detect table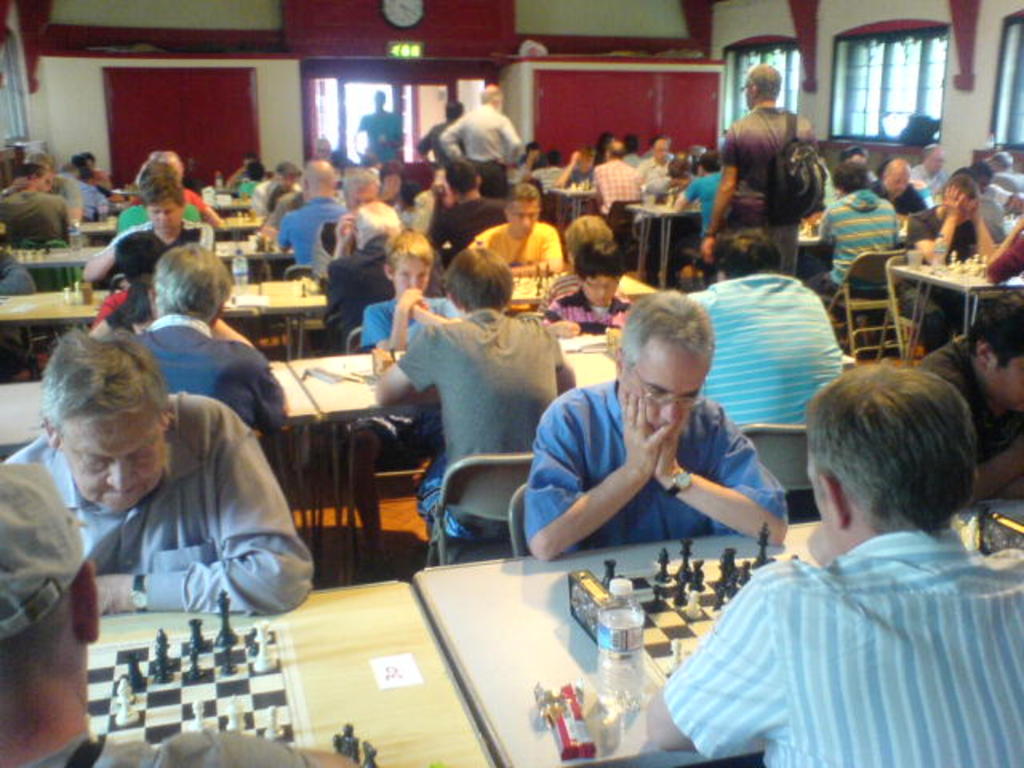
{"left": 226, "top": 213, "right": 262, "bottom": 240}
